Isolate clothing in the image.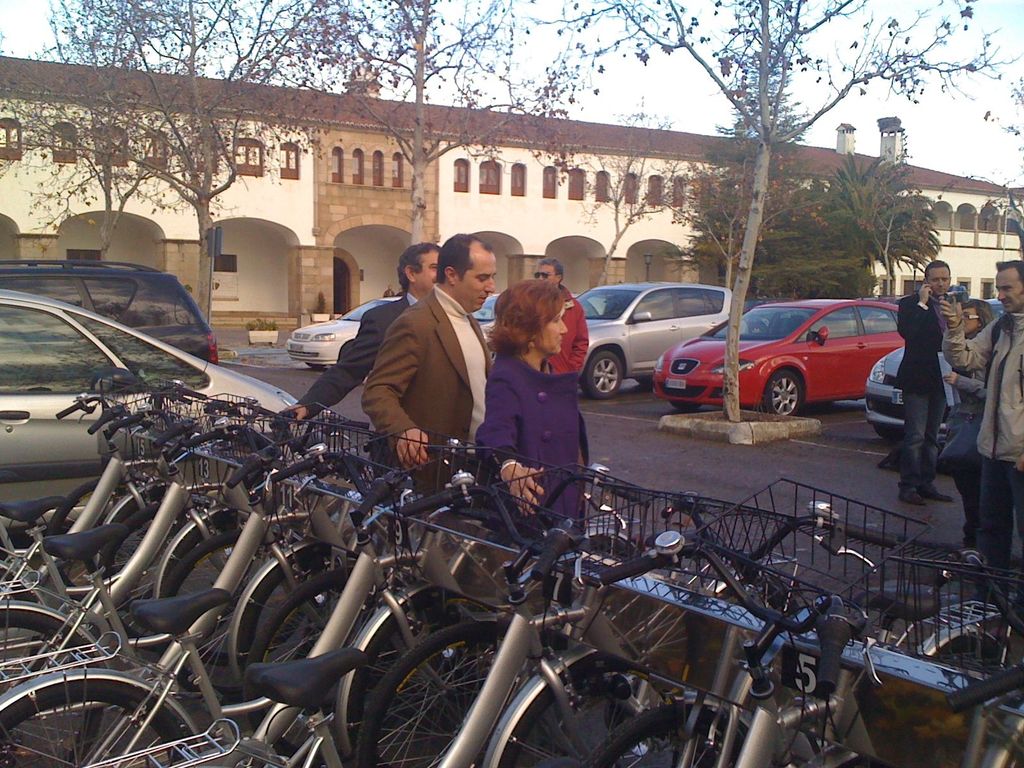
Isolated region: <region>291, 291, 411, 422</region>.
